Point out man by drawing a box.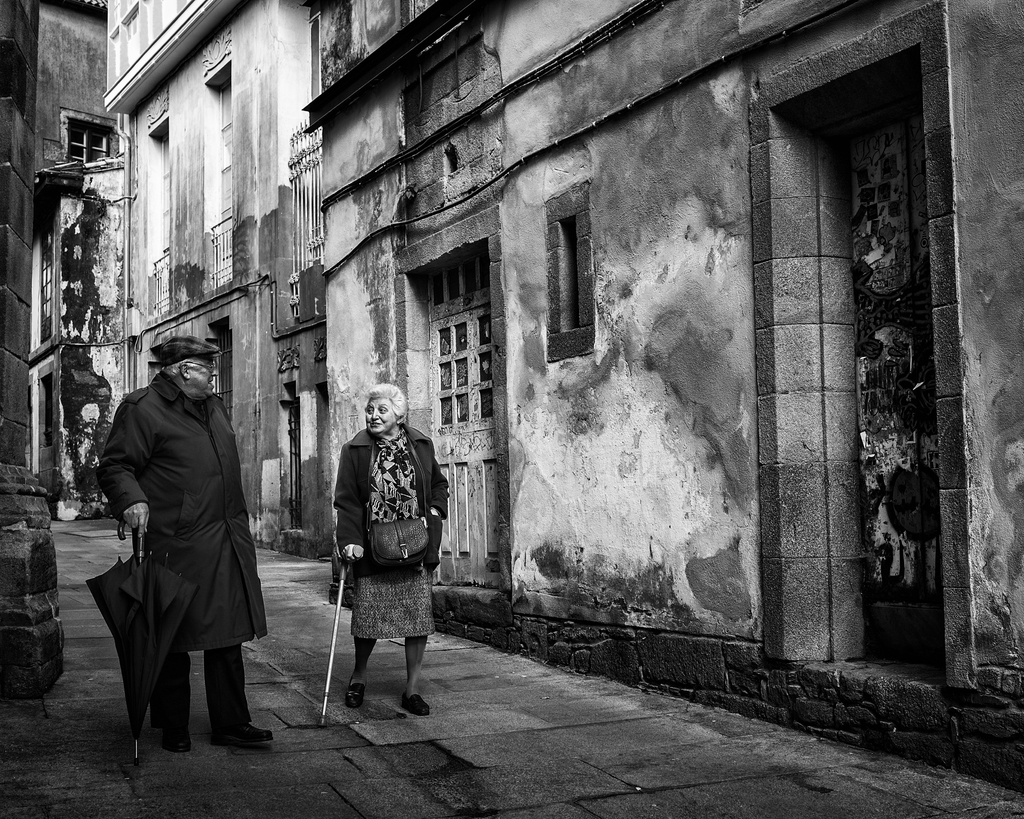
bbox(91, 337, 268, 749).
